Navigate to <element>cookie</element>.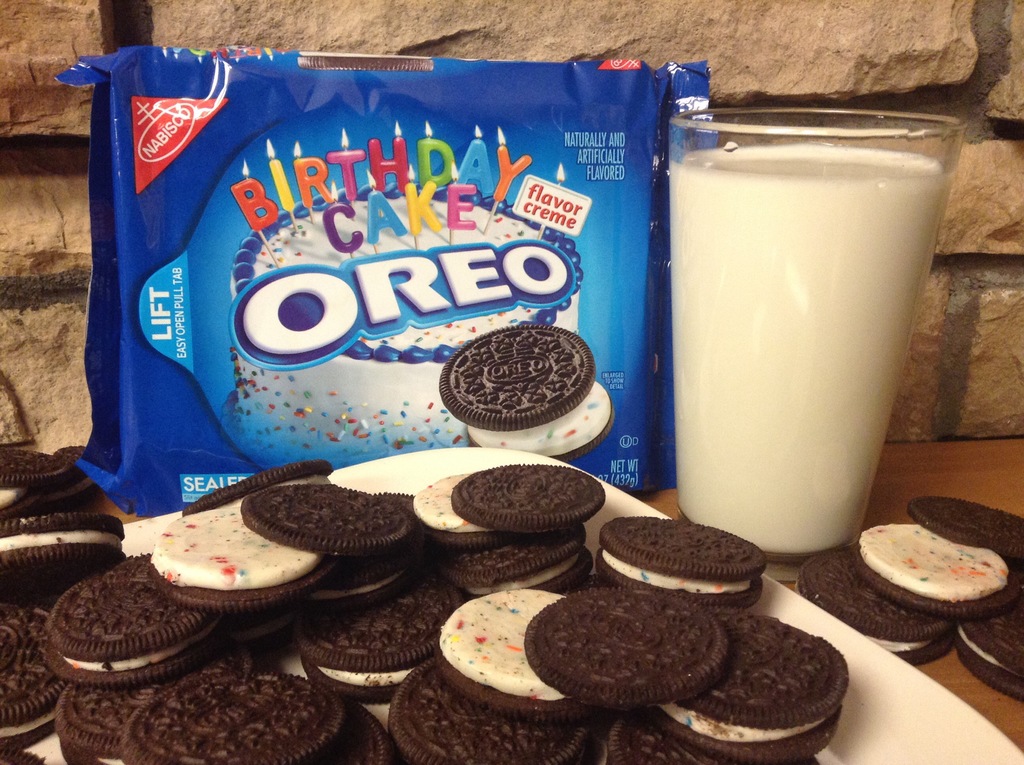
Navigation target: locate(441, 324, 620, 461).
